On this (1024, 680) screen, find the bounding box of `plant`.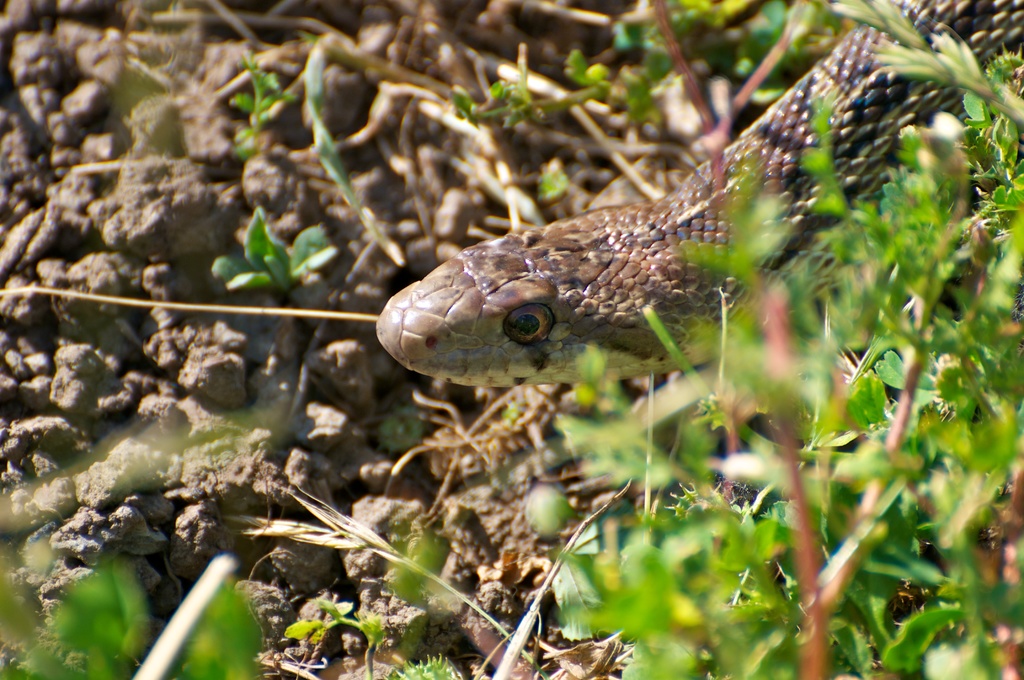
Bounding box: <box>295,26,474,266</box>.
